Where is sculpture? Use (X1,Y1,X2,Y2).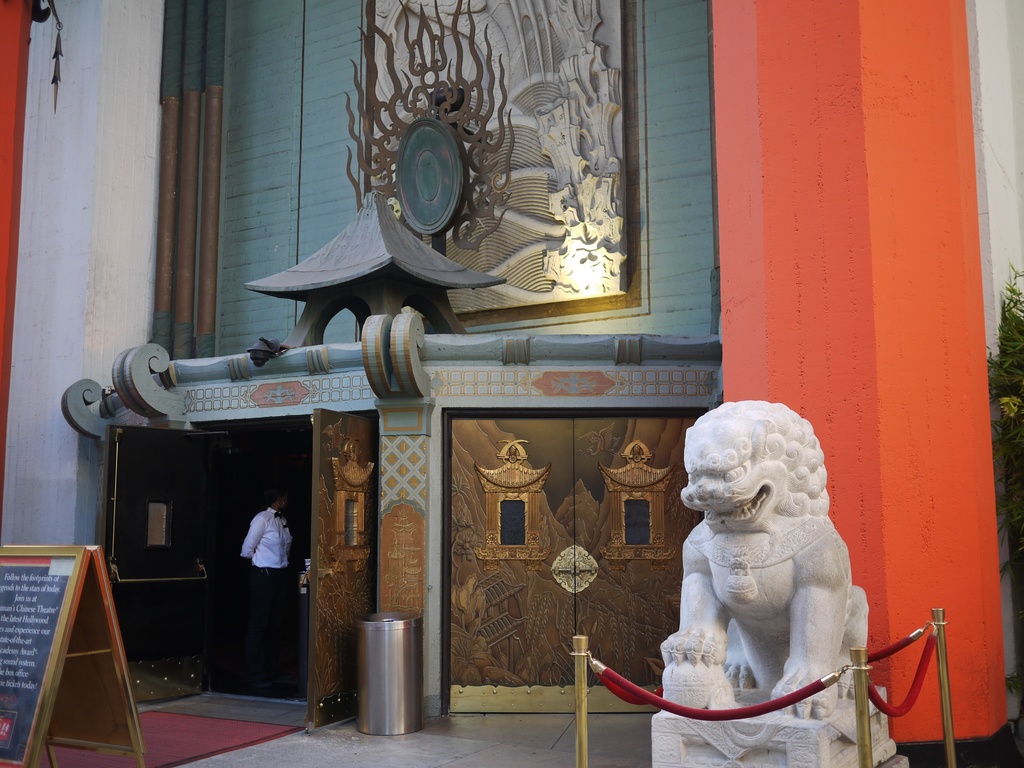
(657,390,911,767).
